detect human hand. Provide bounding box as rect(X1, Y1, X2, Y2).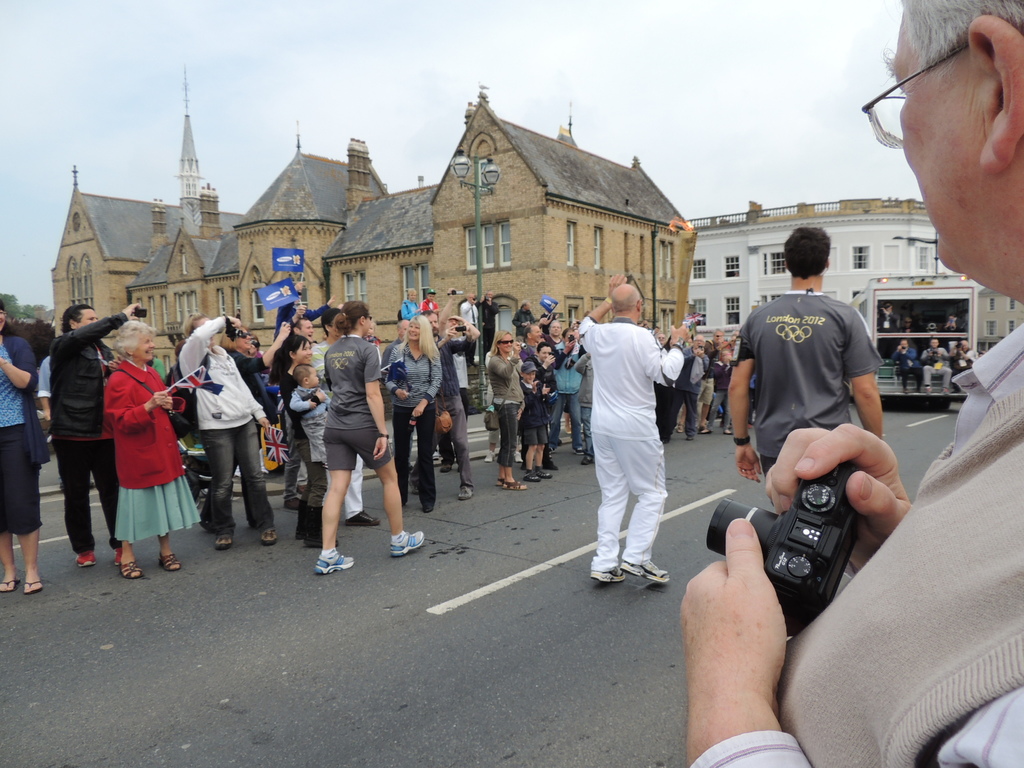
rect(0, 335, 1, 362).
